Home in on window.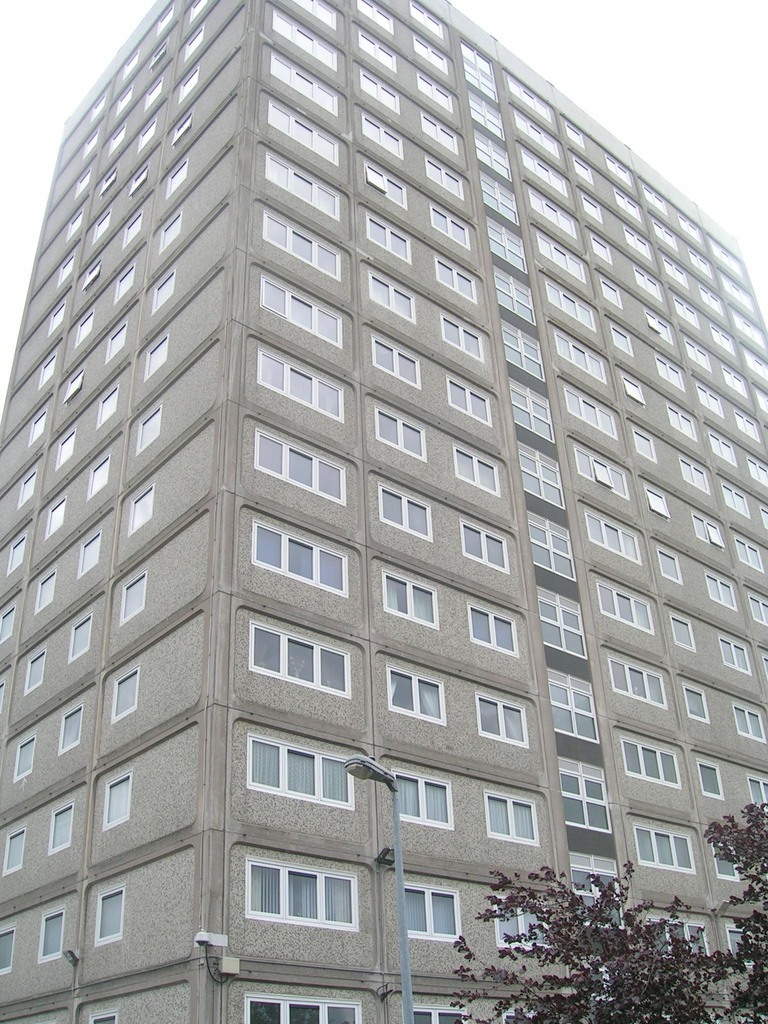
Homed in at <box>363,665,447,717</box>.
